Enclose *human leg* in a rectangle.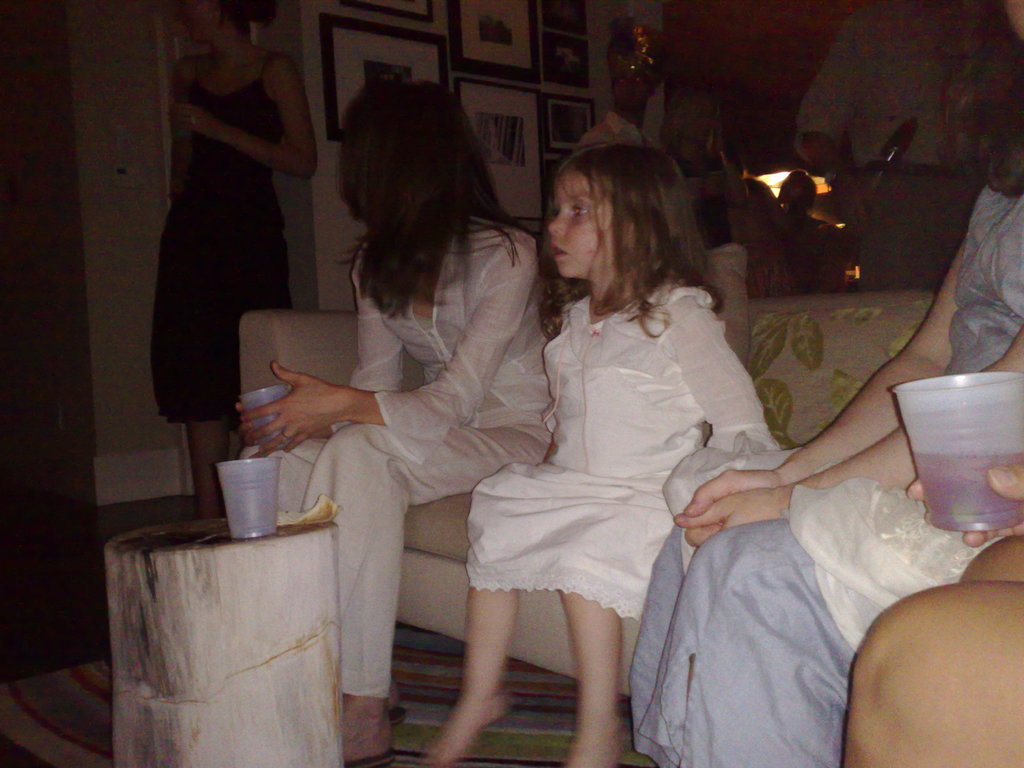
x1=318 y1=431 x2=535 y2=748.
